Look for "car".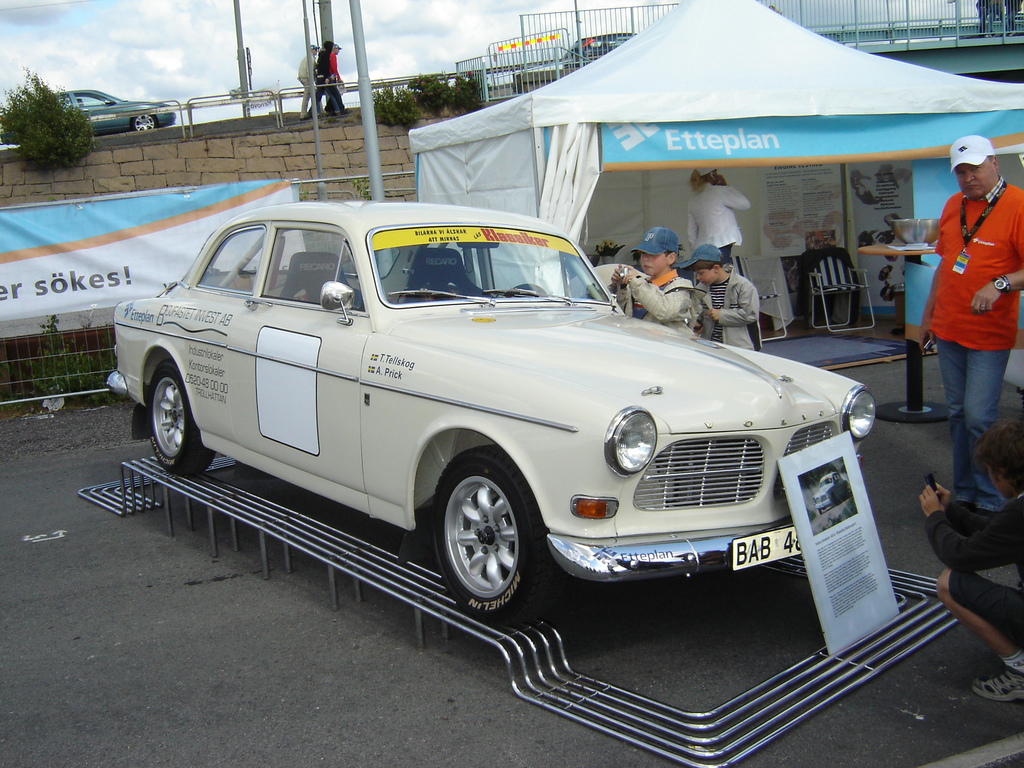
Found: 44/83/177/142.
